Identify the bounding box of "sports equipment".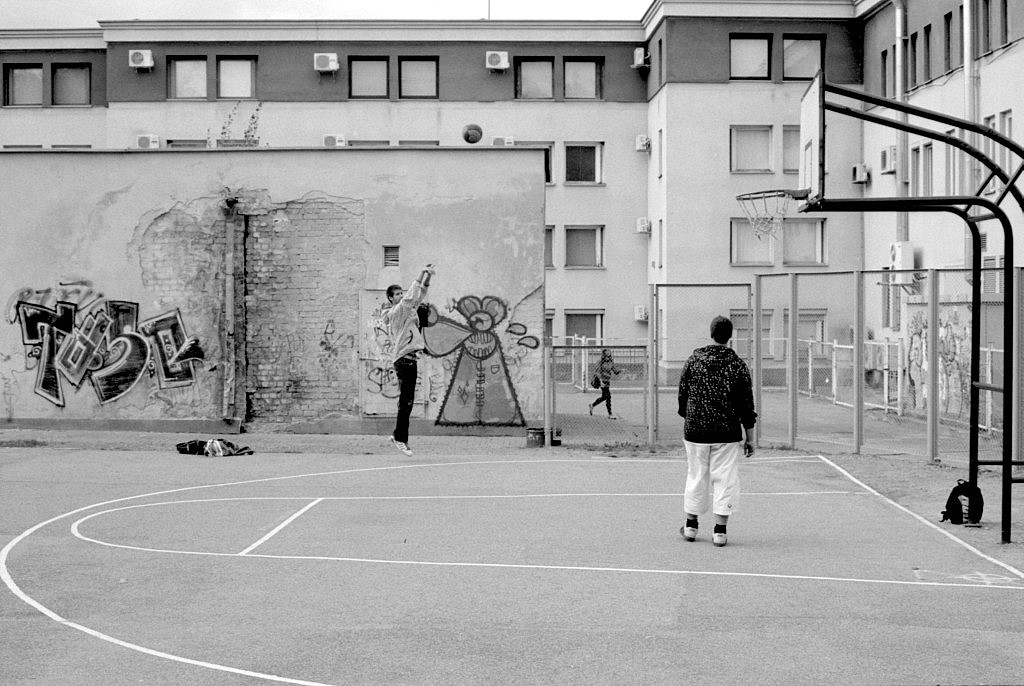
bbox=[676, 515, 696, 545].
